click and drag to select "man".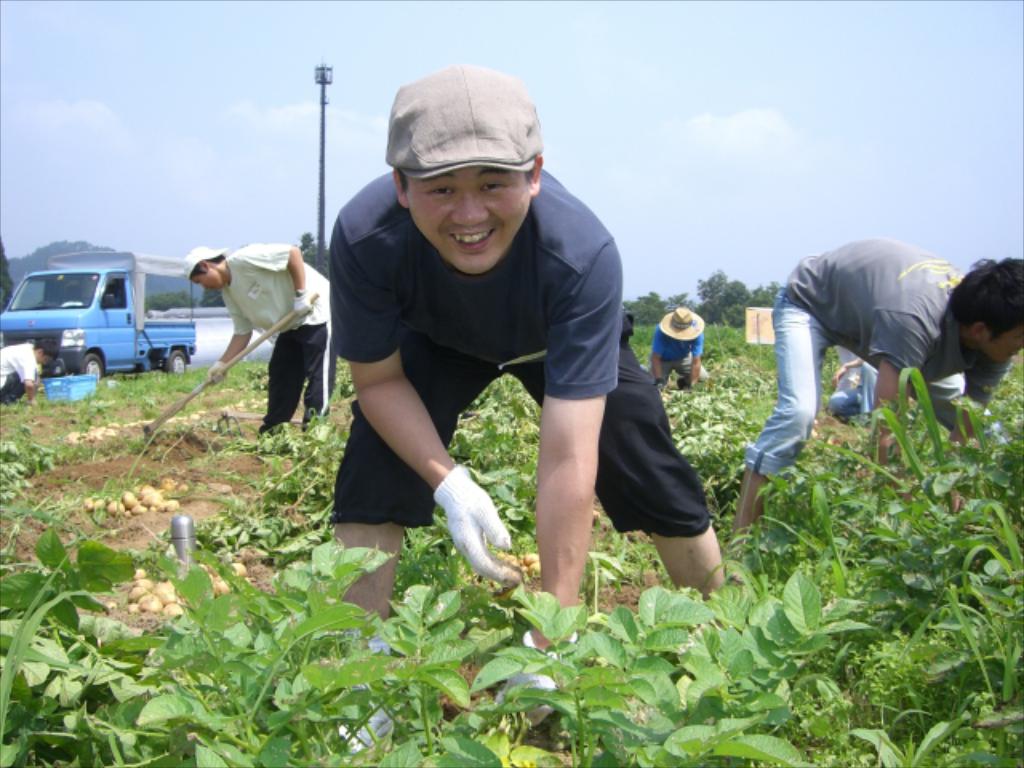
Selection: 325/59/741/749.
